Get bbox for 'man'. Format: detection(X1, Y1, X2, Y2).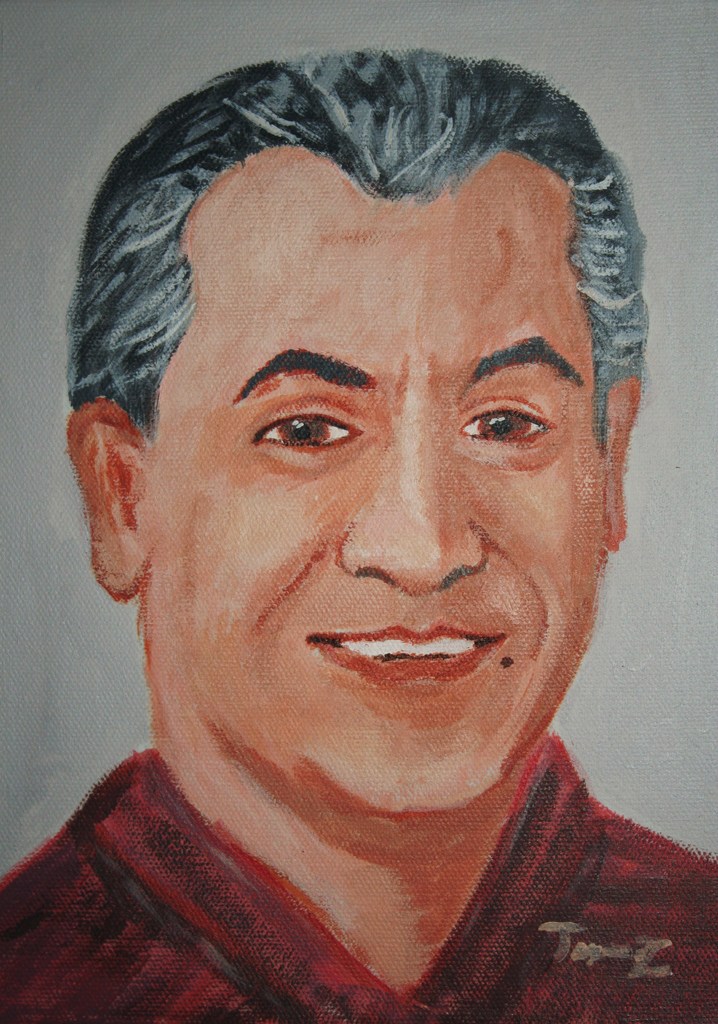
detection(0, 22, 717, 1023).
